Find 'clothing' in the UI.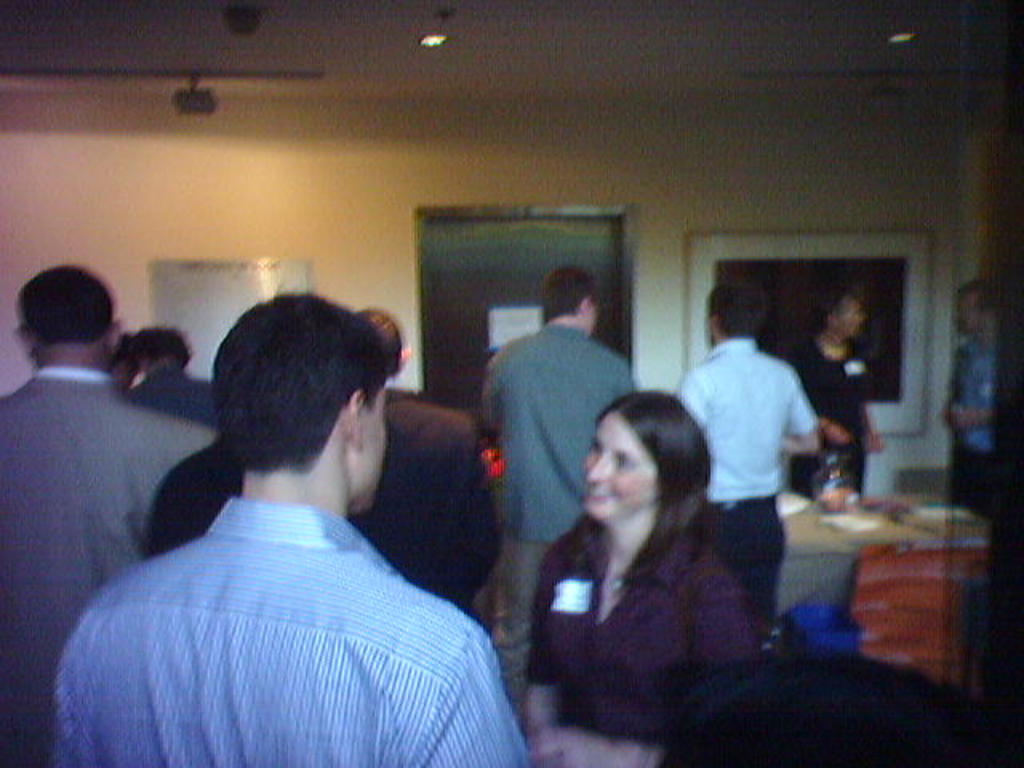
UI element at bbox=(677, 333, 819, 630).
